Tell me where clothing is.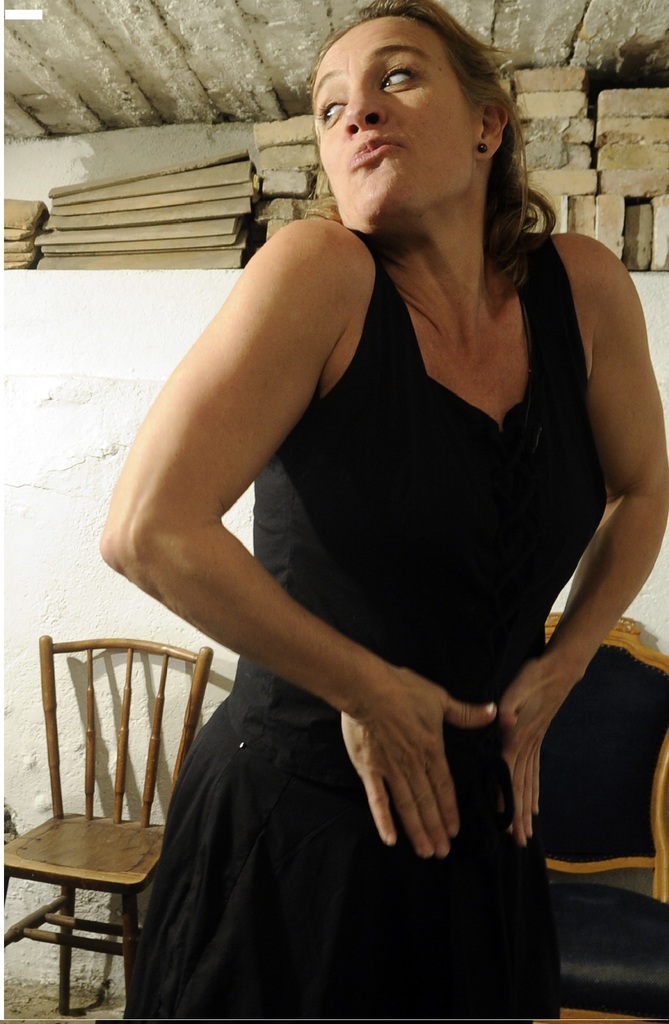
clothing is at select_region(110, 192, 592, 964).
